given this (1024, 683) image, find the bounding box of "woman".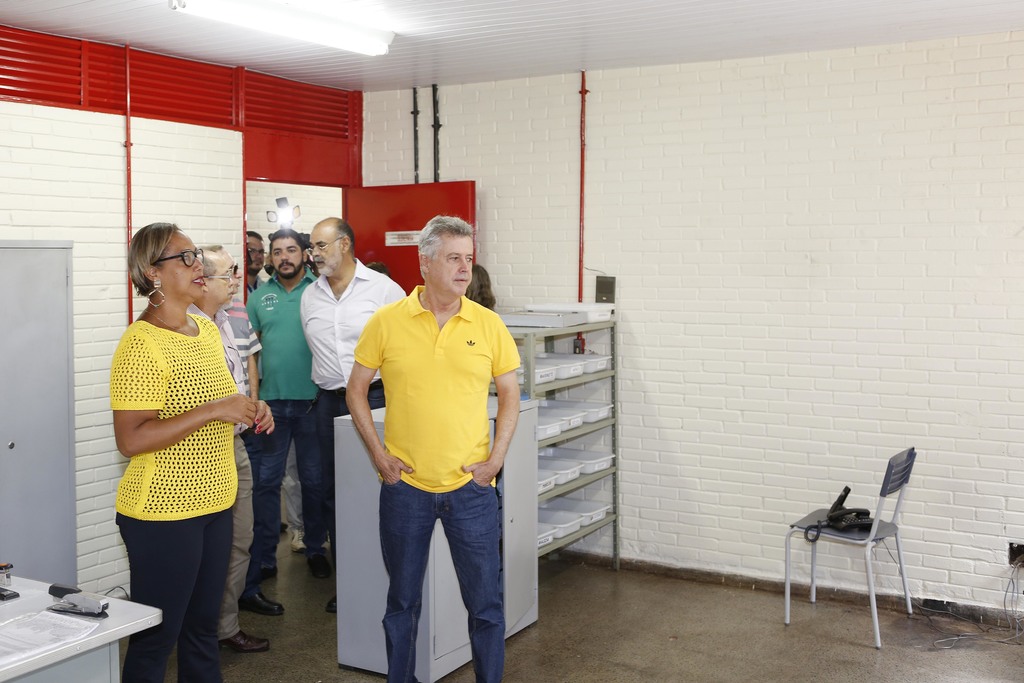
<region>97, 203, 271, 673</region>.
